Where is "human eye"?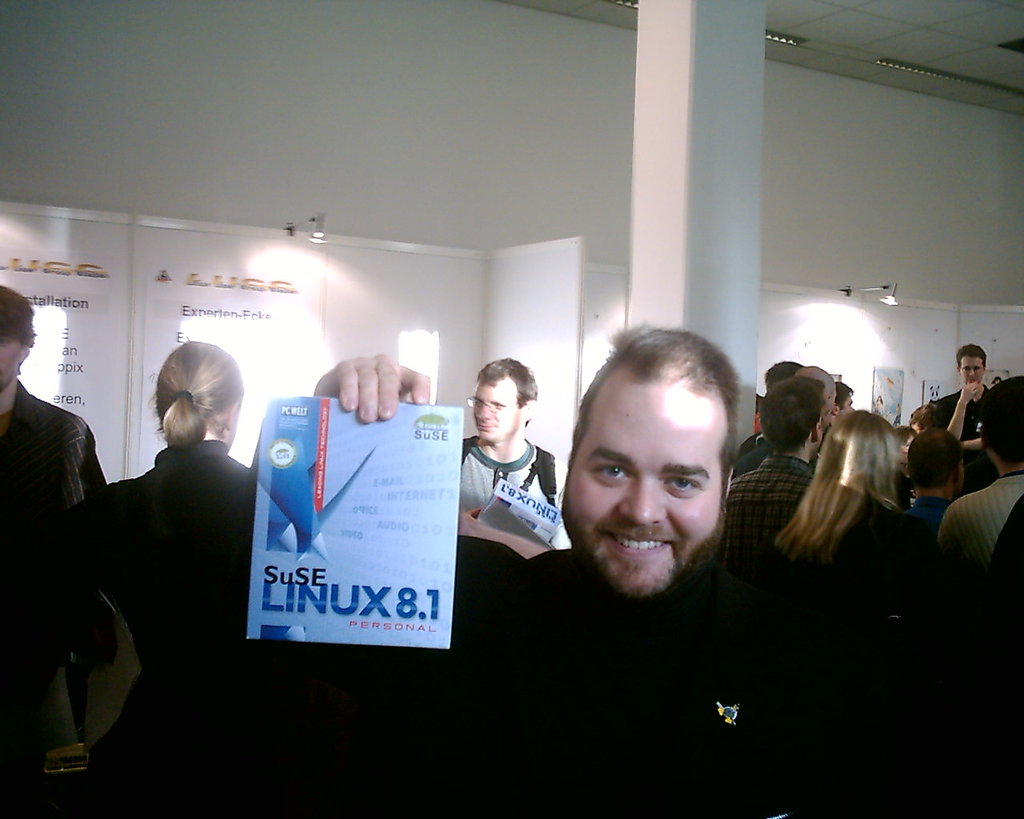
(588,458,625,483).
